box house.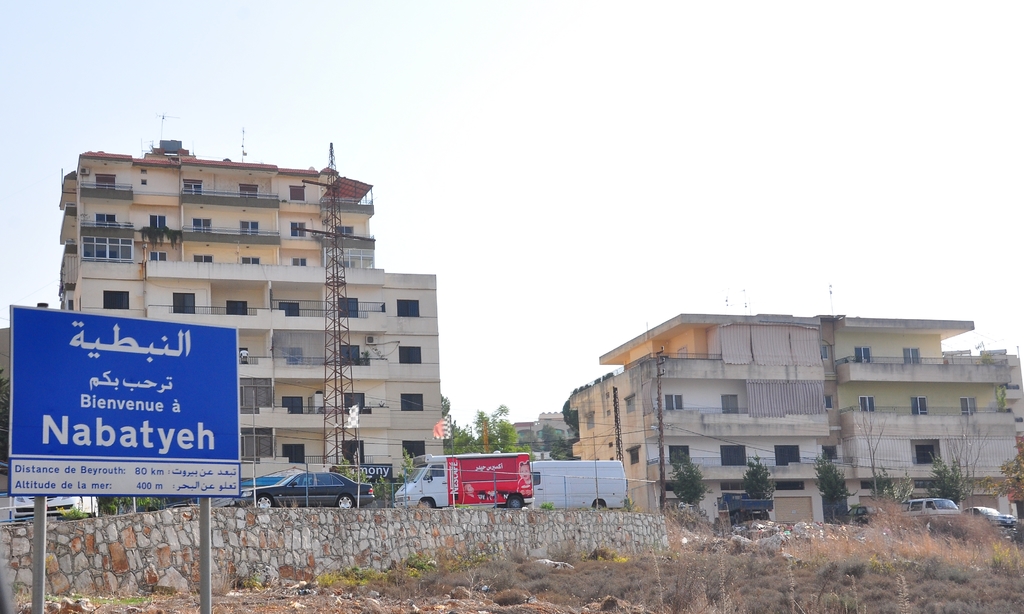
bbox(566, 315, 1023, 535).
